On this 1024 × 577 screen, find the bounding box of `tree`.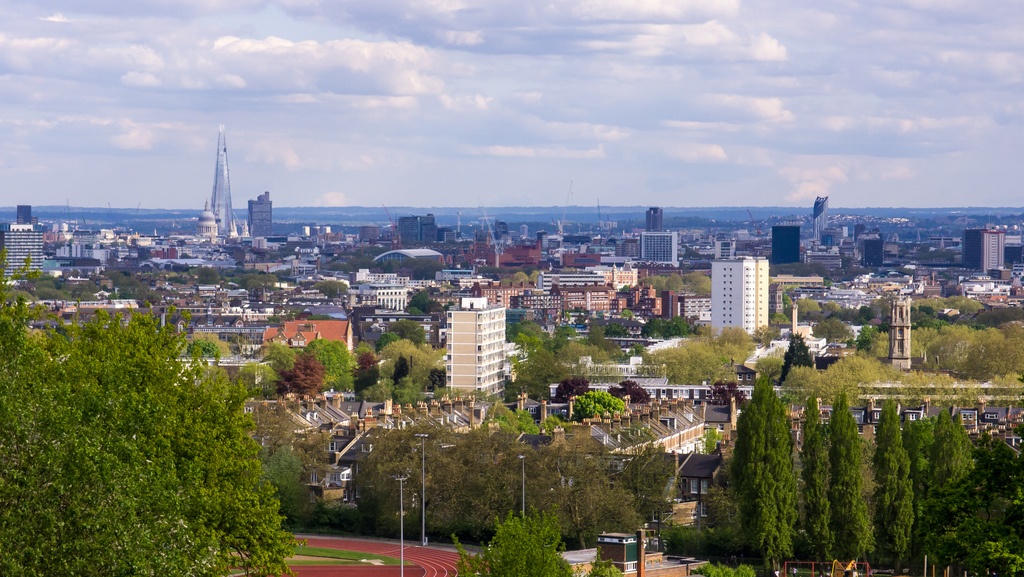
Bounding box: <region>830, 378, 879, 572</region>.
